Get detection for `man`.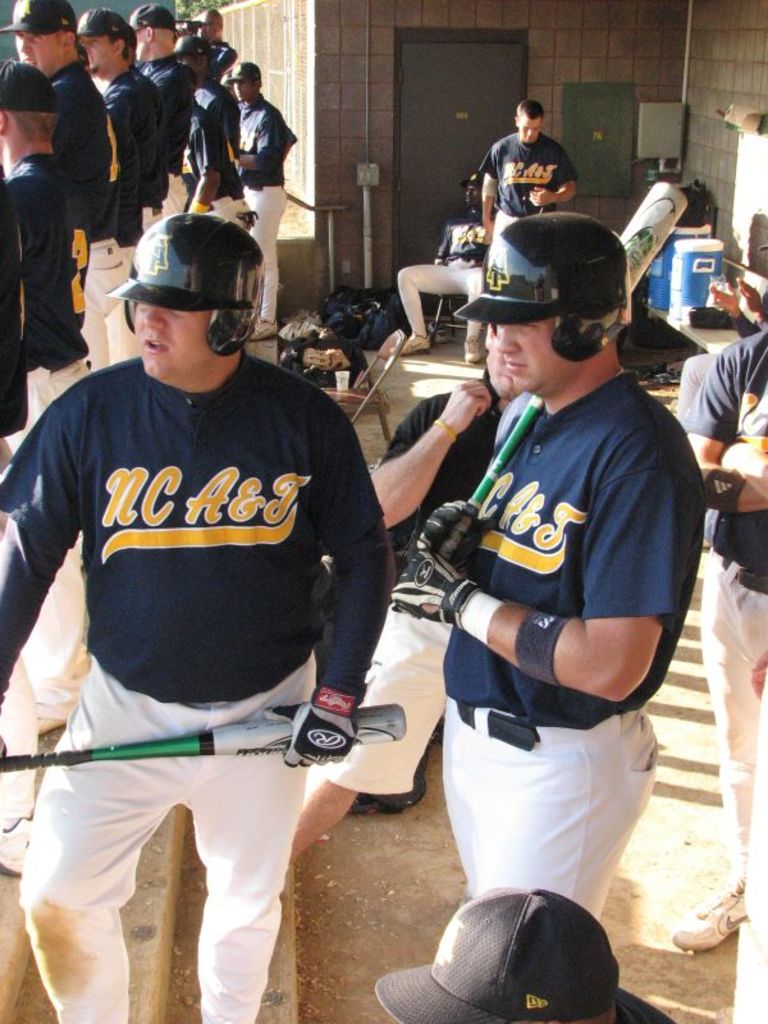
Detection: 484, 92, 575, 266.
